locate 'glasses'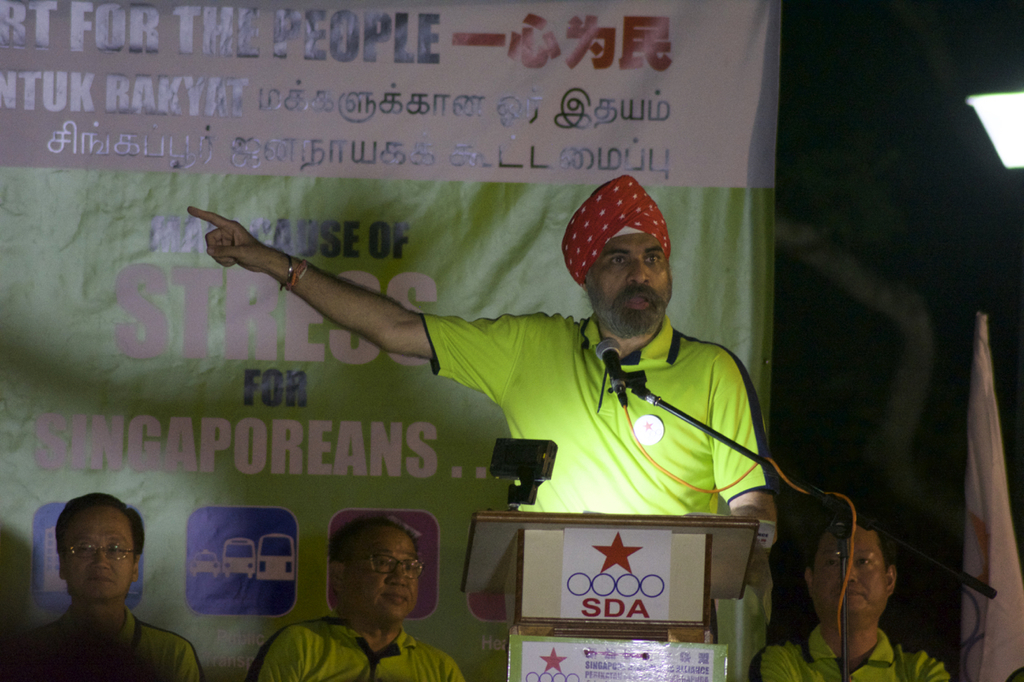
bbox=[350, 552, 424, 580]
